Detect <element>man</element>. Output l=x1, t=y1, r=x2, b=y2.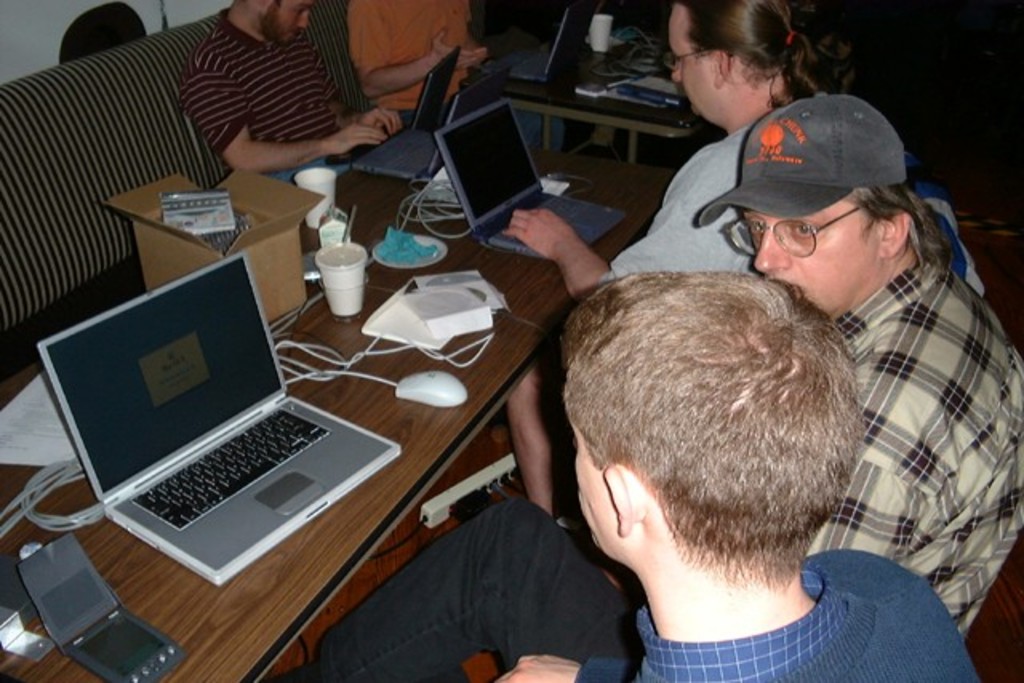
l=694, t=91, r=1022, b=653.
